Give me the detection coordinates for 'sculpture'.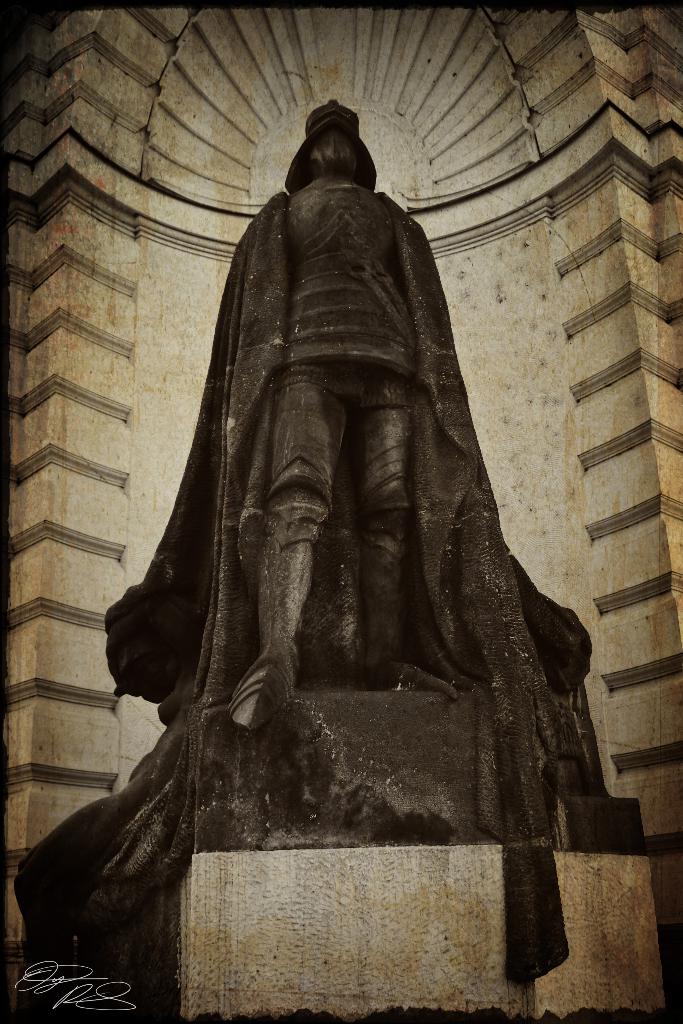
[left=69, top=93, right=607, bottom=955].
